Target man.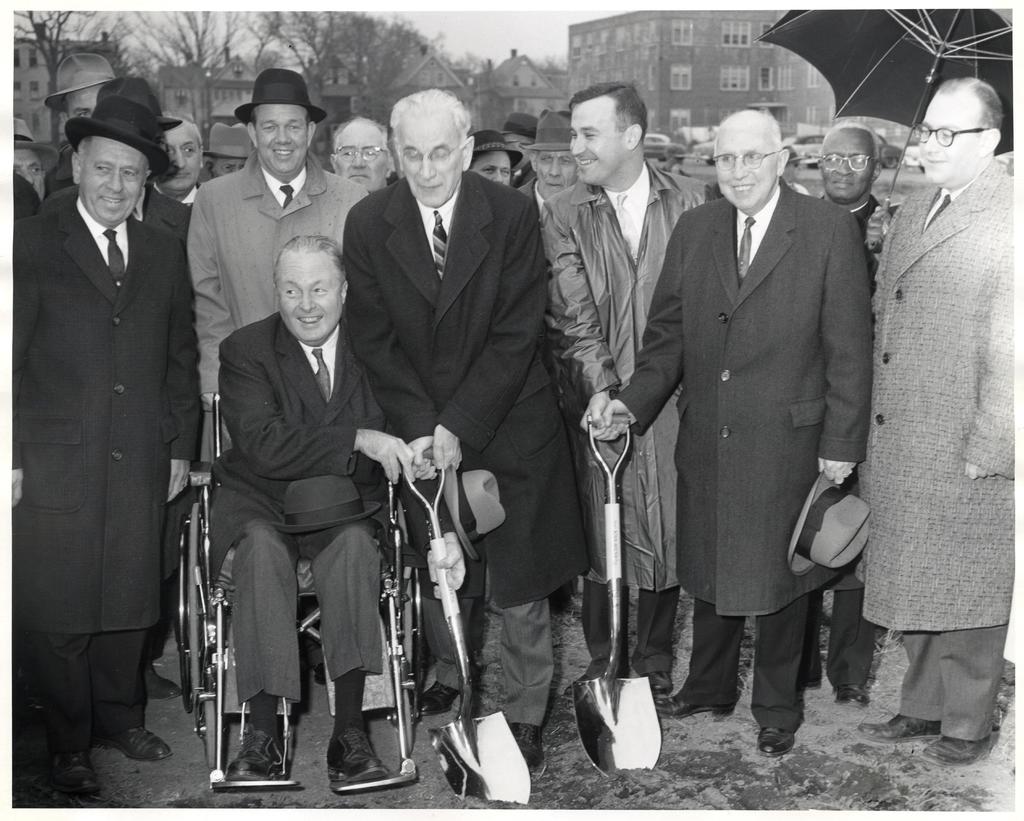
Target region: BBox(470, 128, 522, 186).
